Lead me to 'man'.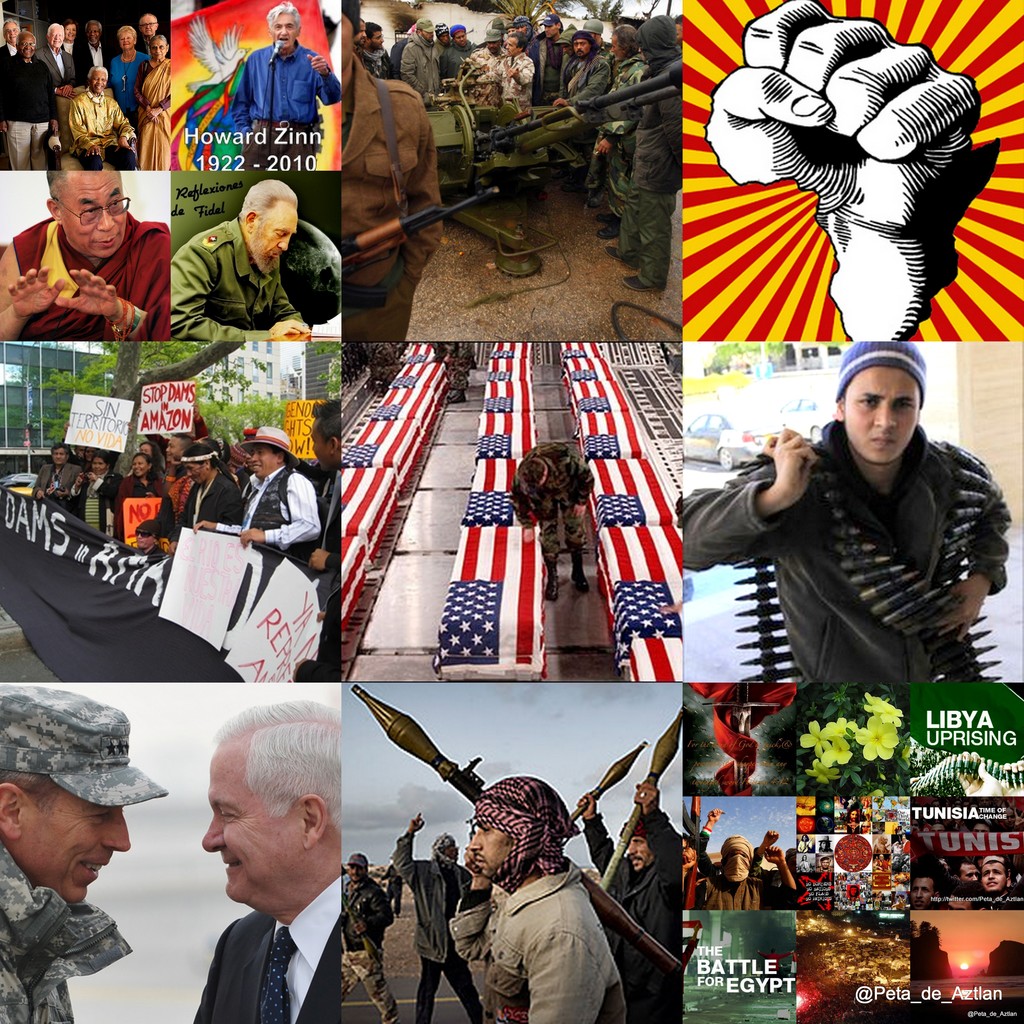
Lead to crop(0, 769, 129, 1023).
